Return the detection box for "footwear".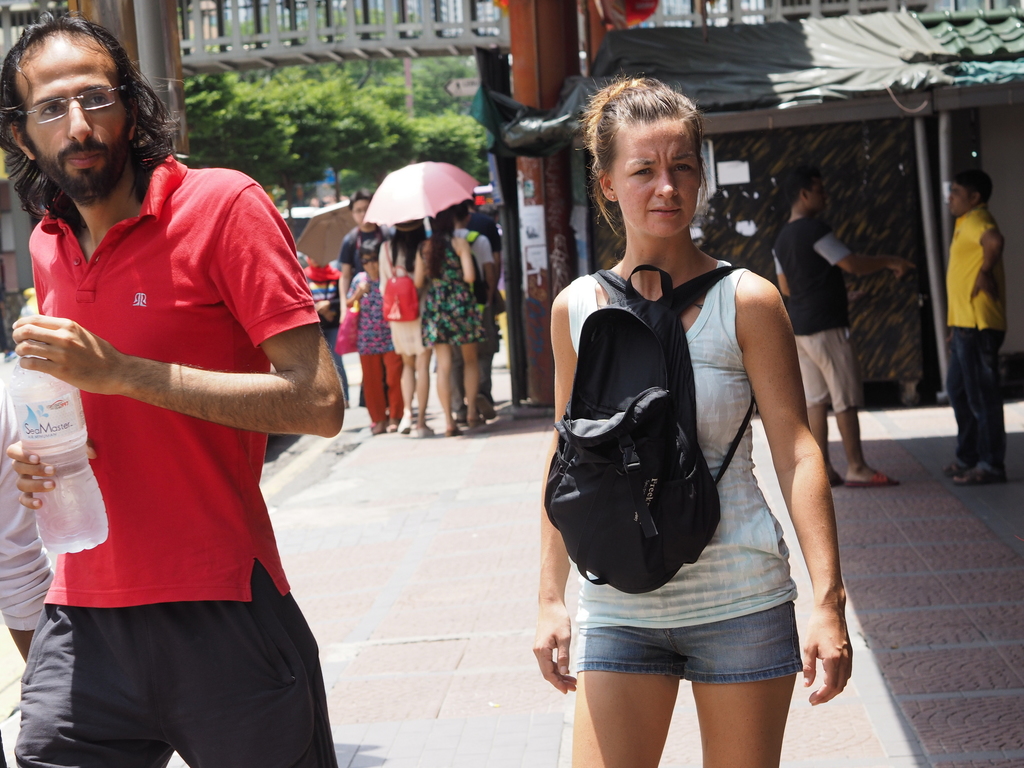
bbox=[445, 426, 459, 433].
